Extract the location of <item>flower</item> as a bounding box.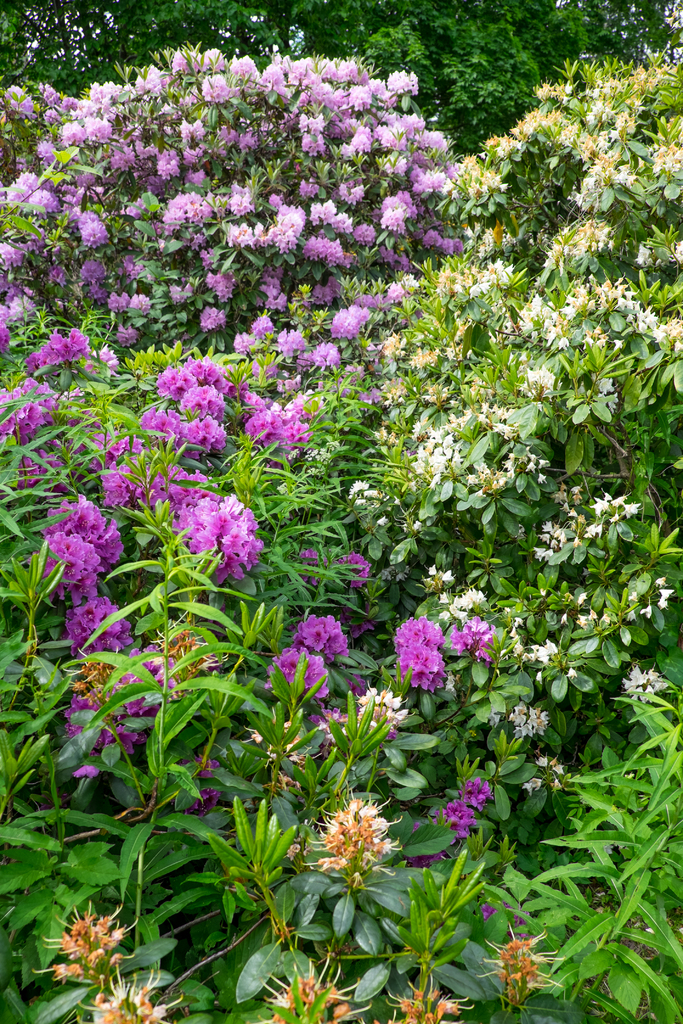
left=176, top=387, right=226, bottom=413.
